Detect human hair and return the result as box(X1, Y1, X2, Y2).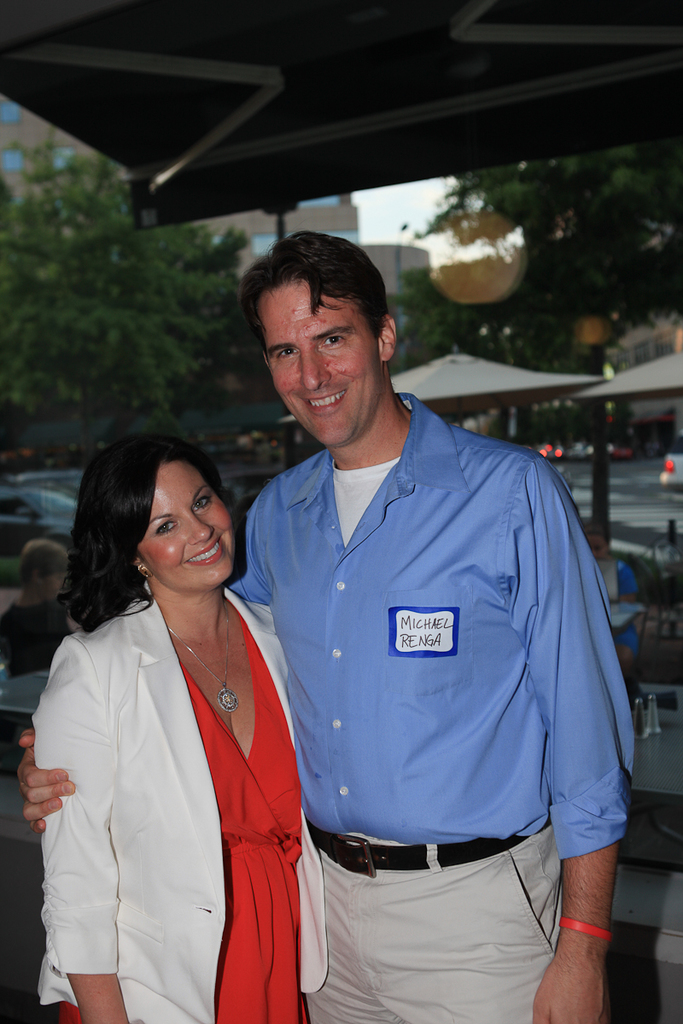
box(237, 229, 390, 369).
